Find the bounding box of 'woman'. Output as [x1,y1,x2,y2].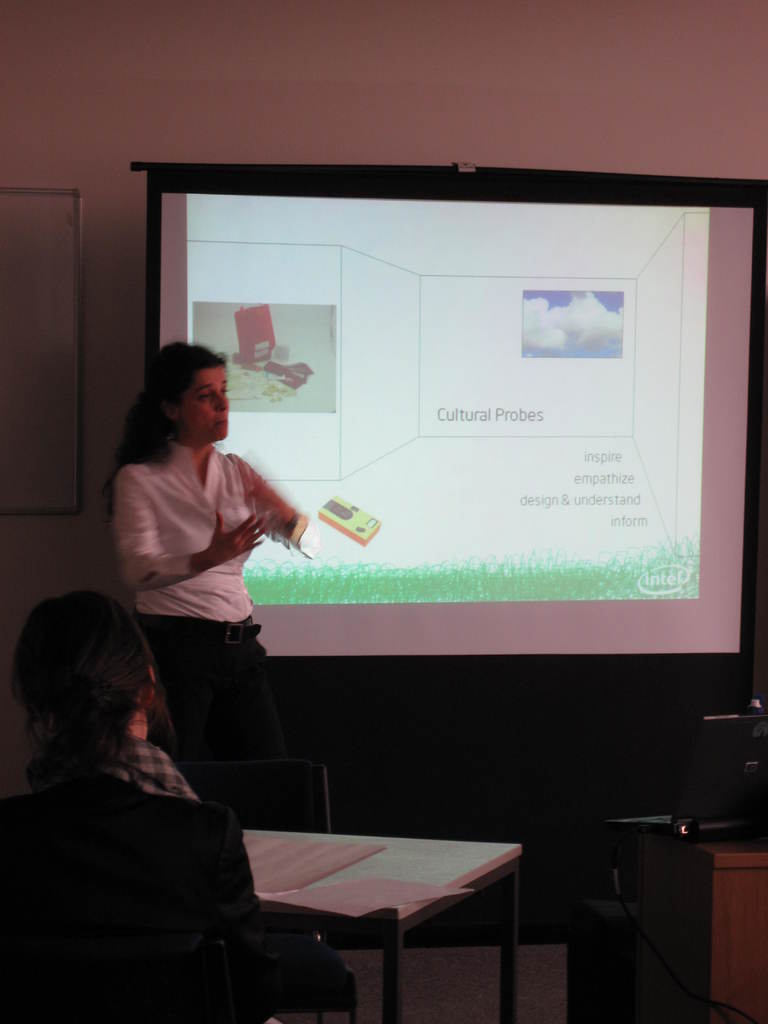
[83,354,315,879].
